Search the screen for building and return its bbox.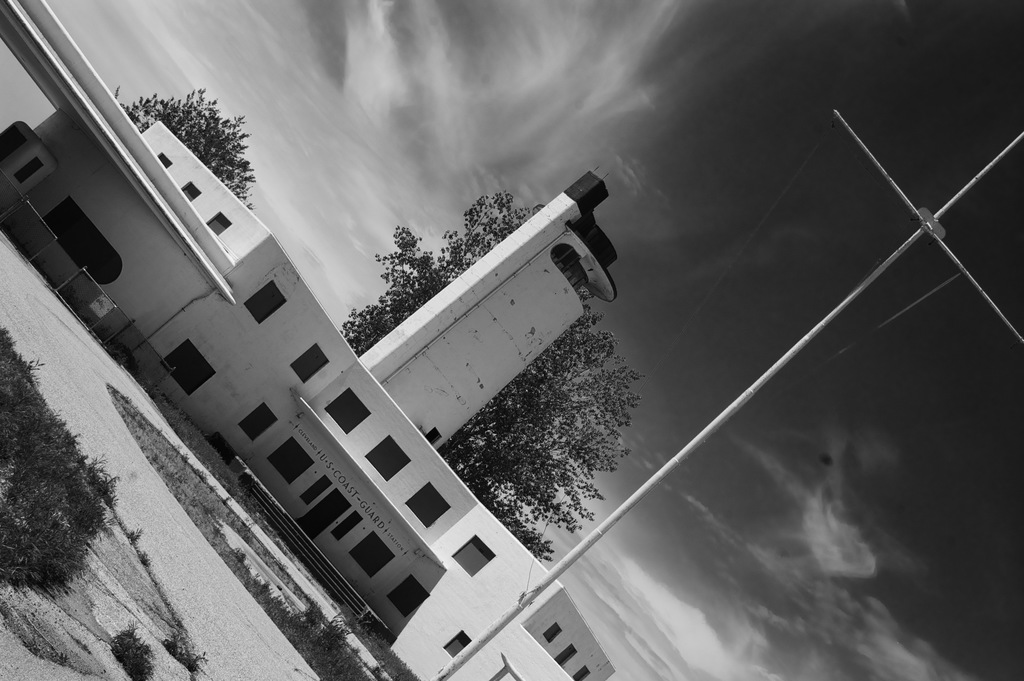
Found: Rect(354, 168, 620, 451).
